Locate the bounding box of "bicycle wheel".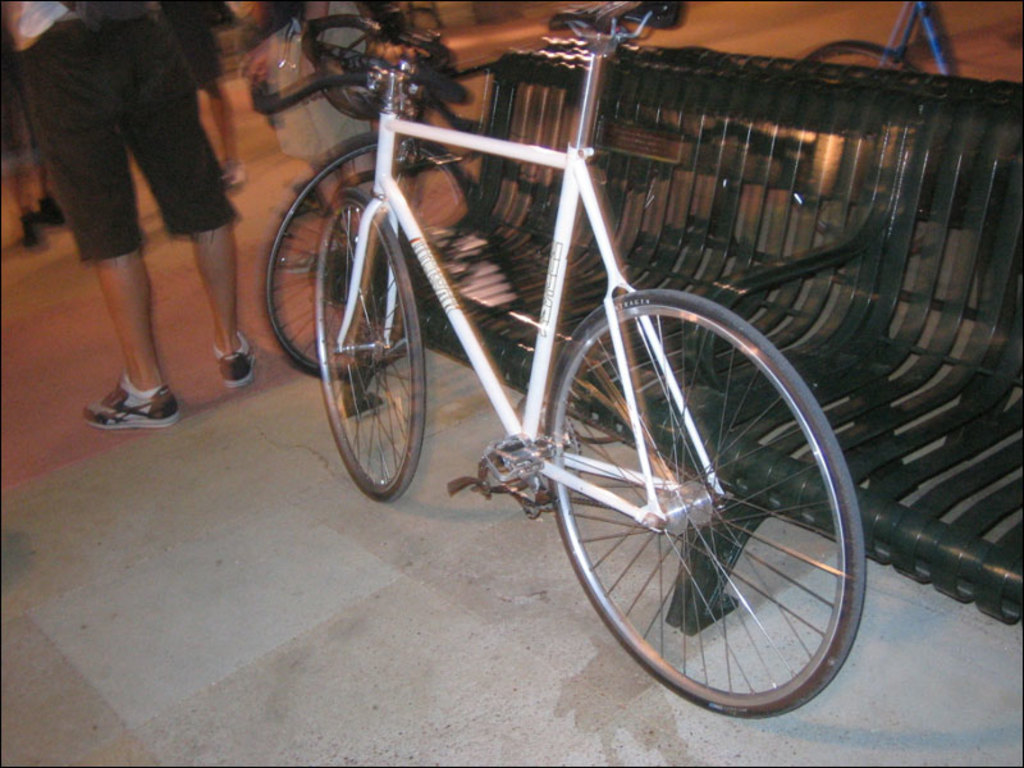
Bounding box: rect(303, 192, 424, 513).
